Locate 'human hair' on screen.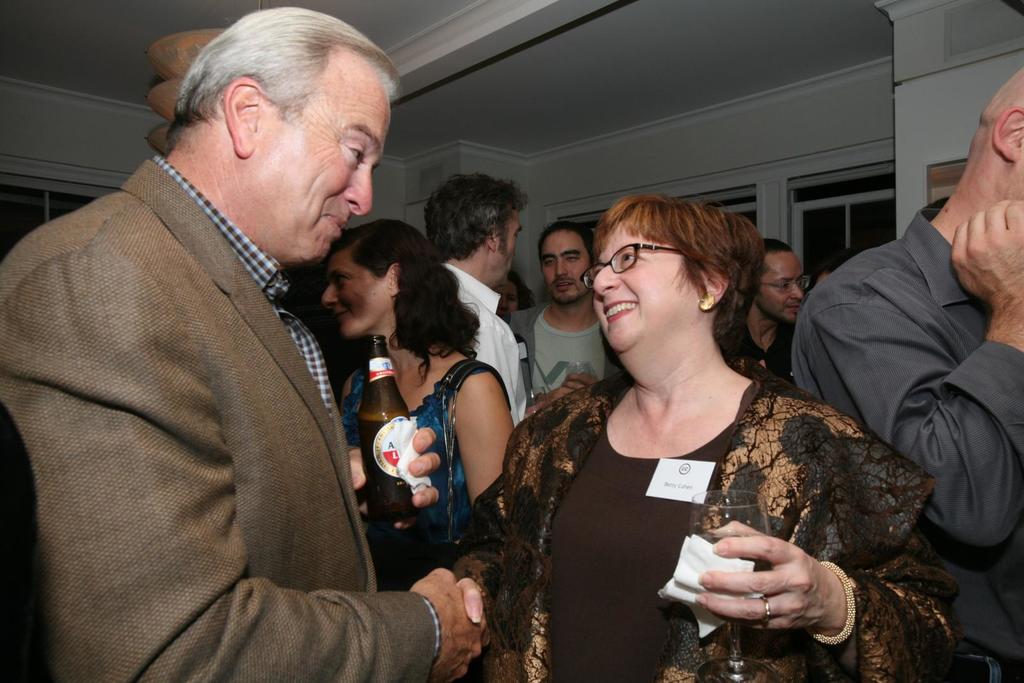
On screen at l=164, t=5, r=404, b=157.
